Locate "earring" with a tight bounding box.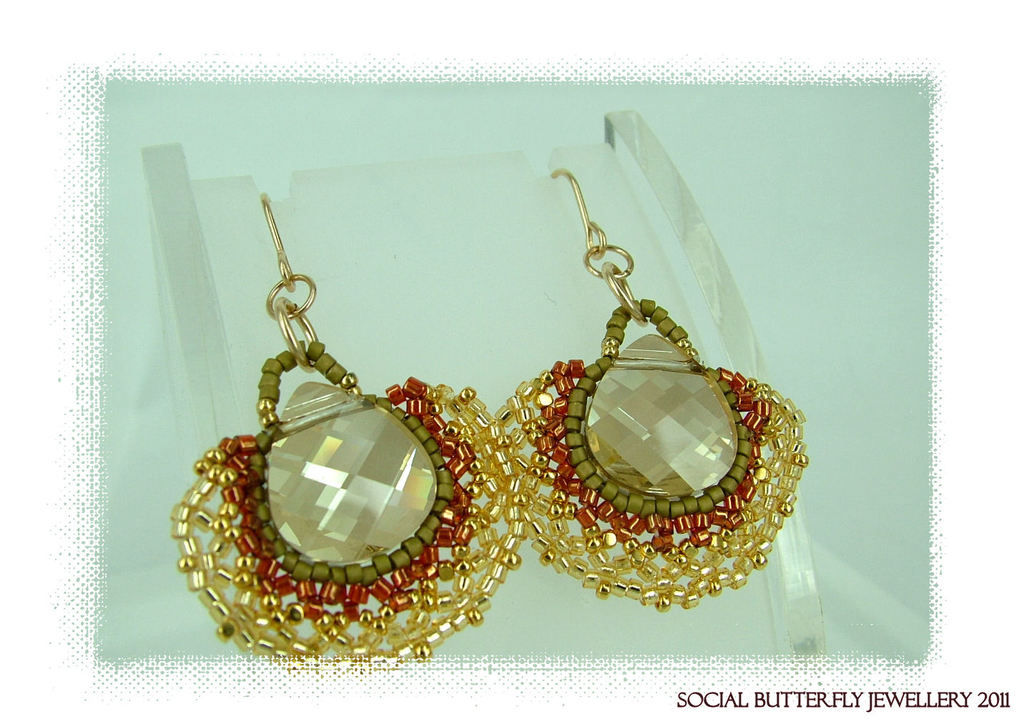
<bbox>167, 187, 530, 665</bbox>.
